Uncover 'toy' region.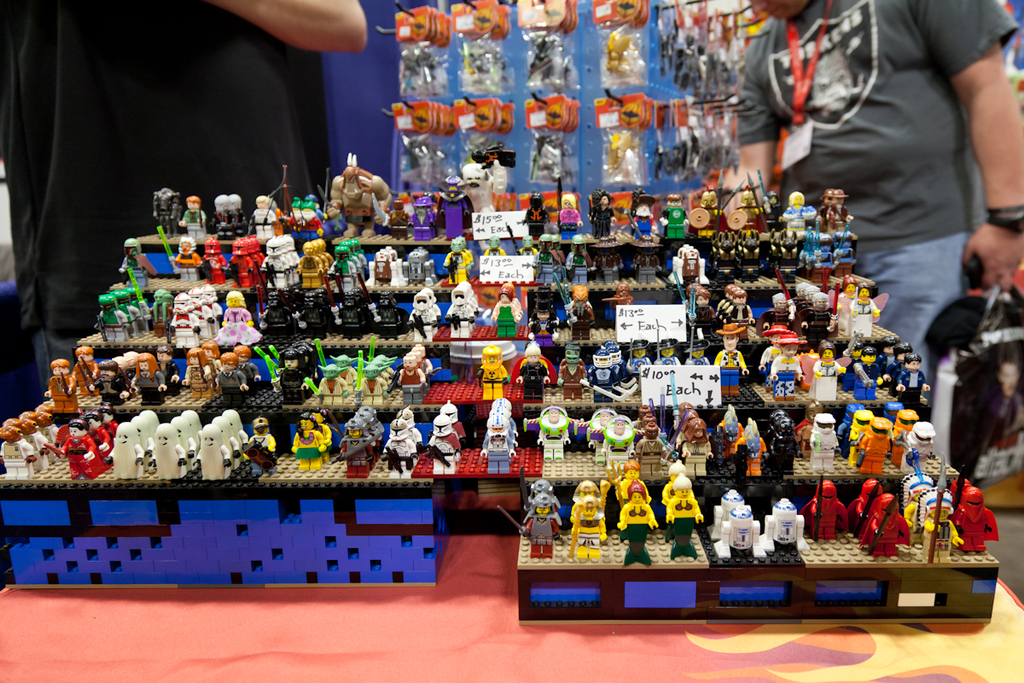
Uncovered: box(311, 406, 341, 464).
